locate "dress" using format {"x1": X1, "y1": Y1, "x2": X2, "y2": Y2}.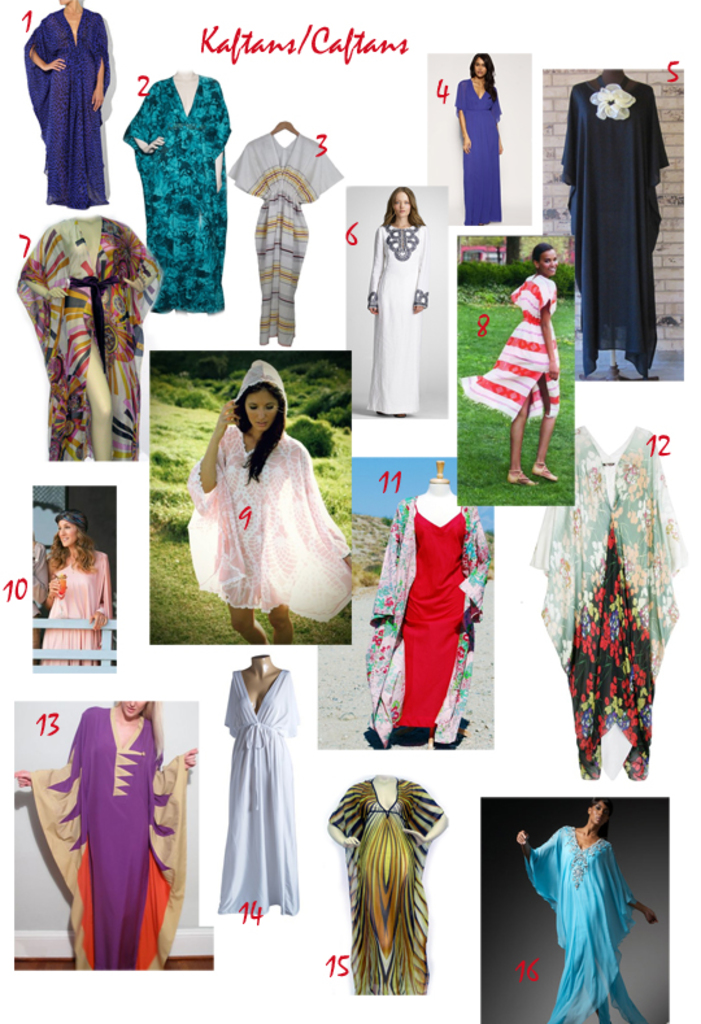
{"x1": 188, "y1": 426, "x2": 352, "y2": 620}.
